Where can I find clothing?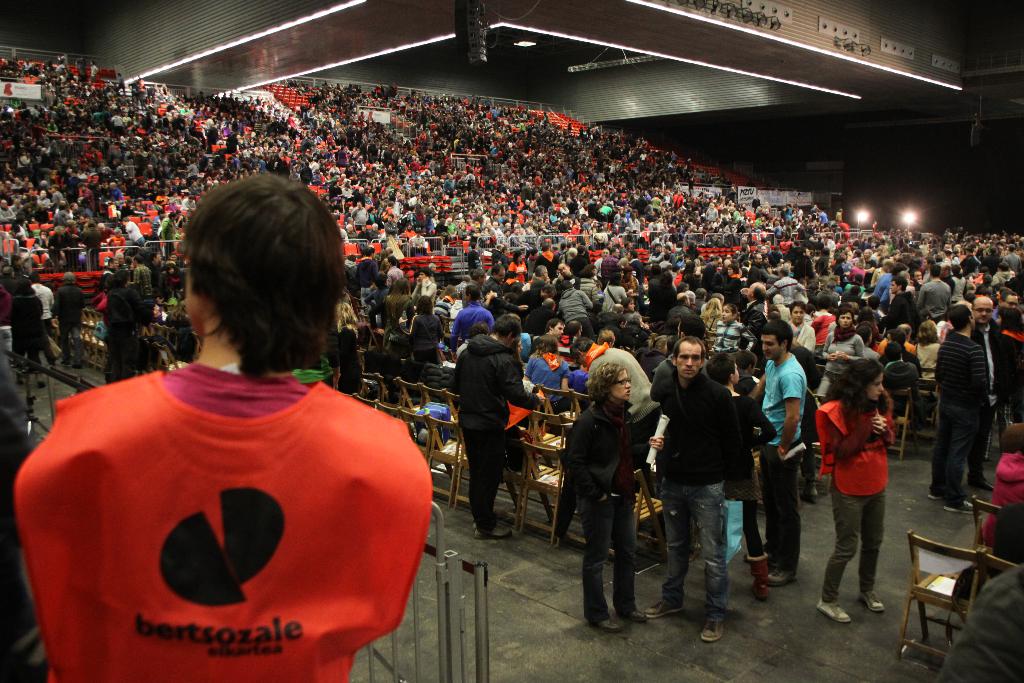
You can find it at (x1=647, y1=368, x2=755, y2=623).
